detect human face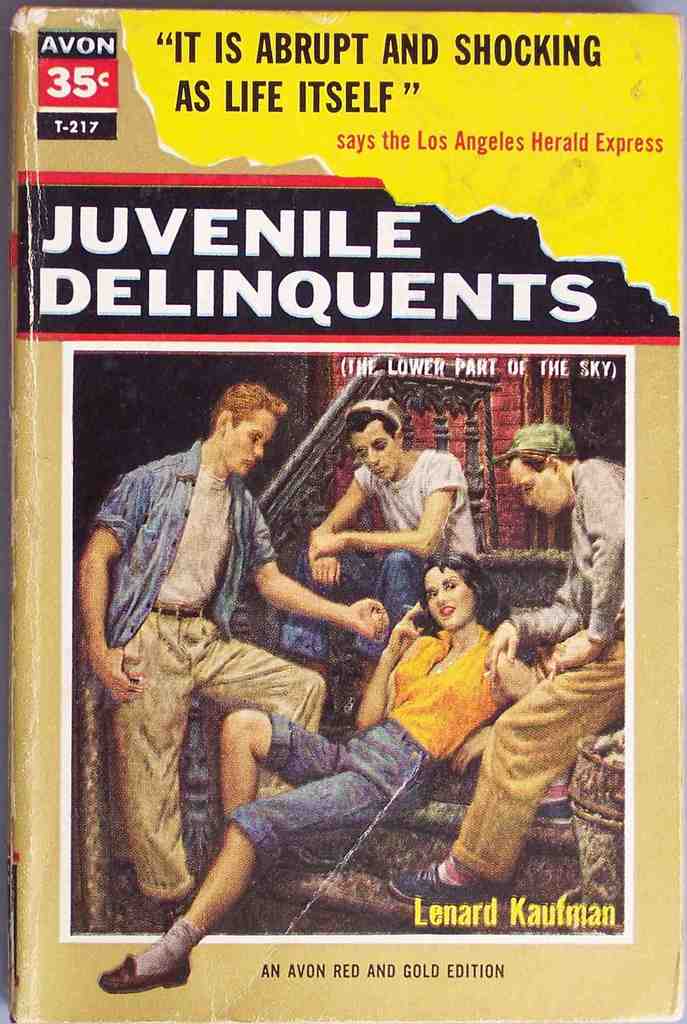
422:567:476:630
